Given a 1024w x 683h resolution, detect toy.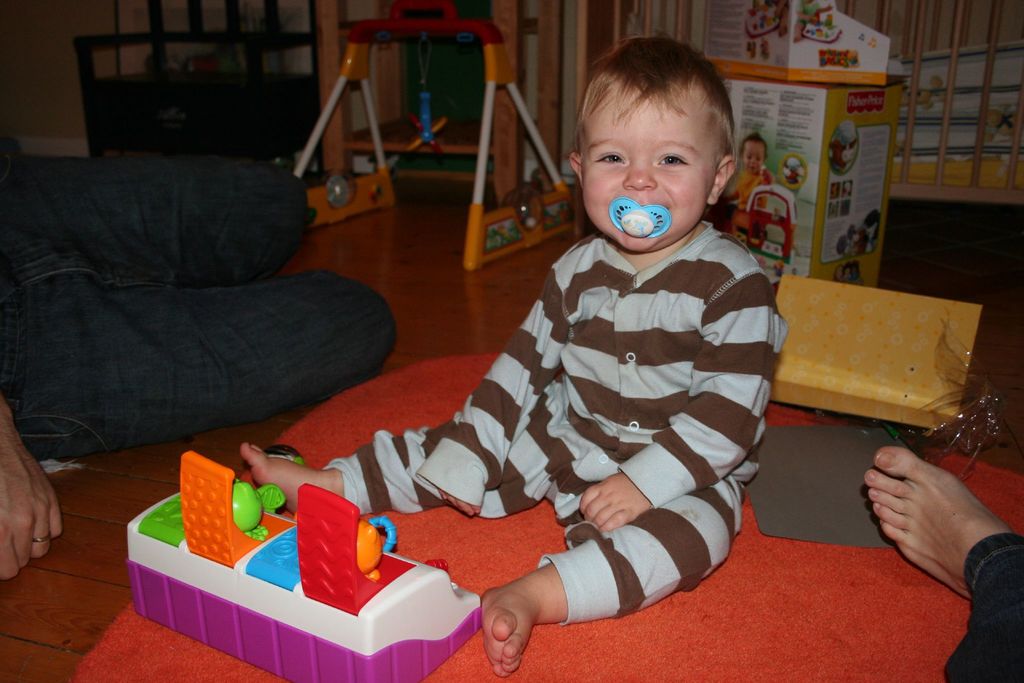
x1=731 y1=182 x2=797 y2=268.
